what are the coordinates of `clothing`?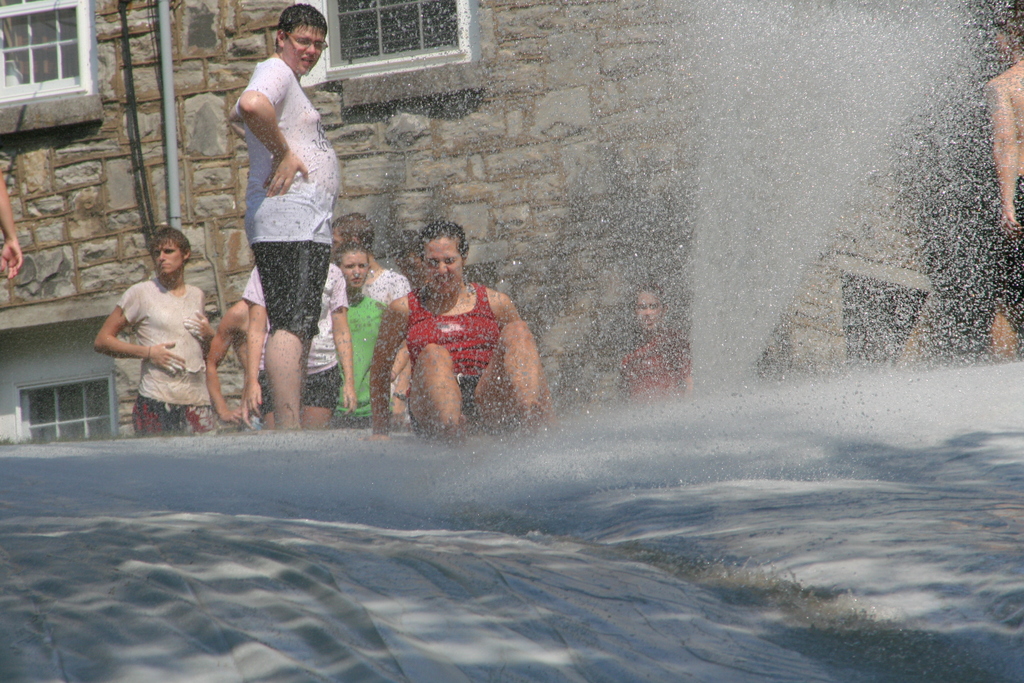
<bbox>620, 331, 693, 402</bbox>.
